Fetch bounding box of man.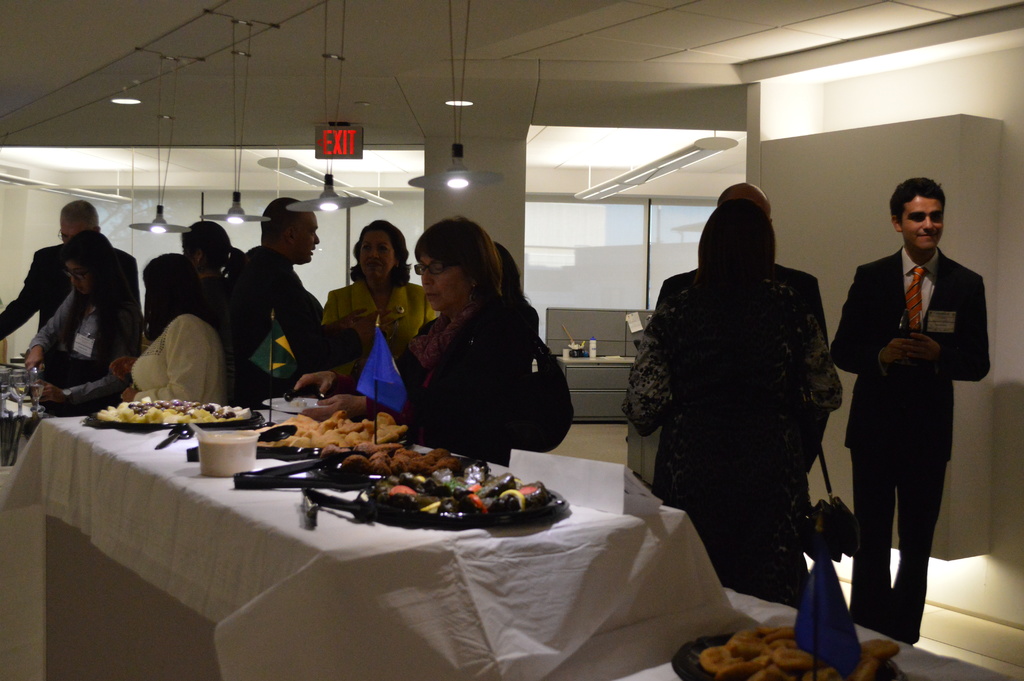
Bbox: <bbox>0, 200, 138, 334</bbox>.
